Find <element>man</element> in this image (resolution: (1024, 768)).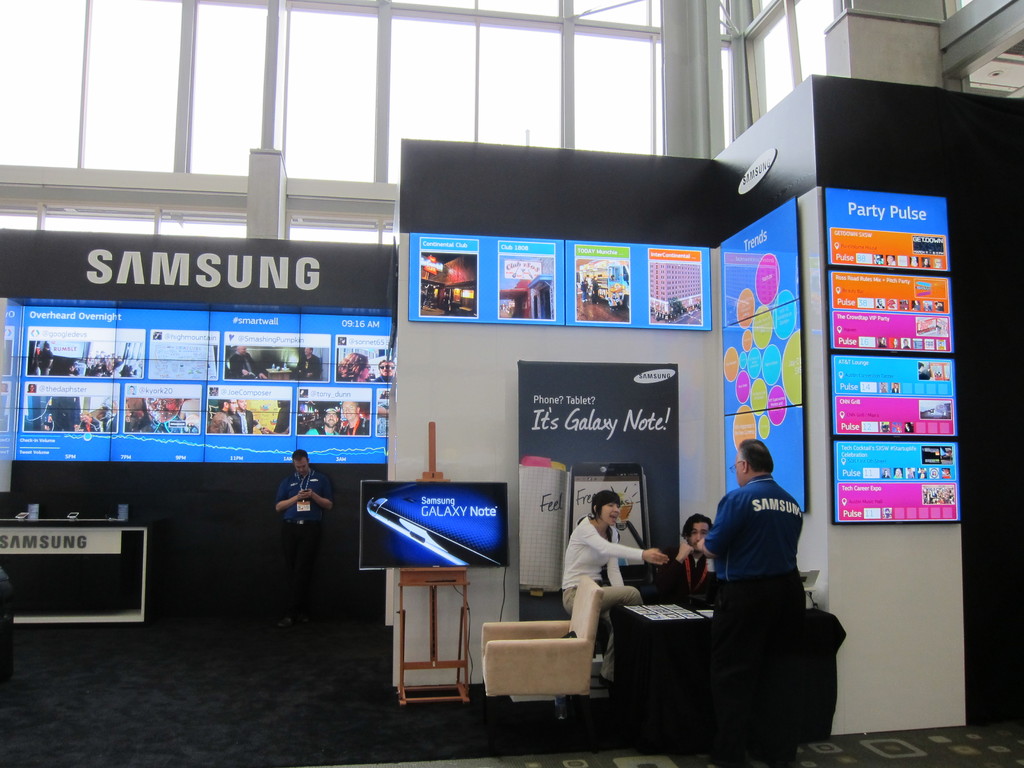
[589,273,600,305].
